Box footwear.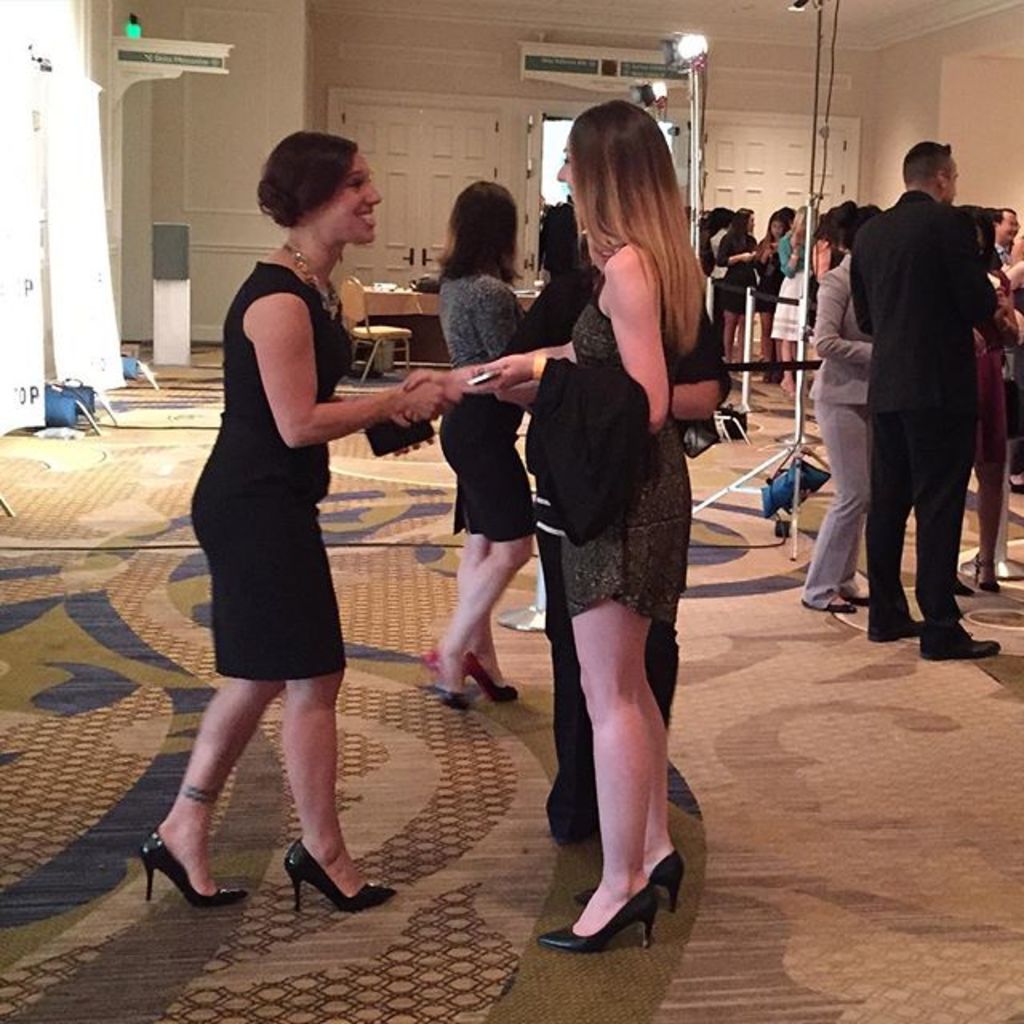
x1=461, y1=643, x2=523, y2=701.
